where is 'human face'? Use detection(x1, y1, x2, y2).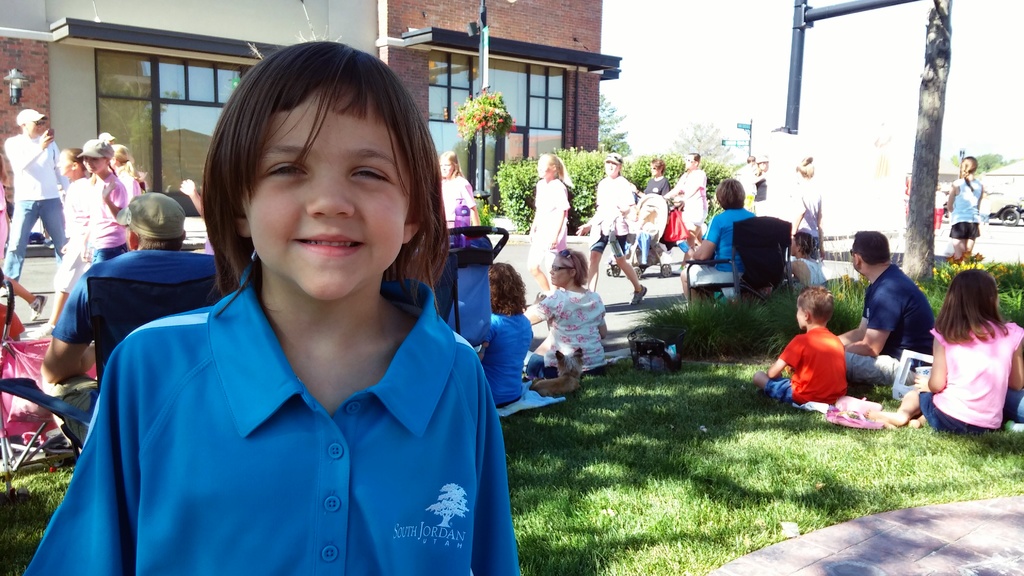
detection(539, 159, 555, 177).
